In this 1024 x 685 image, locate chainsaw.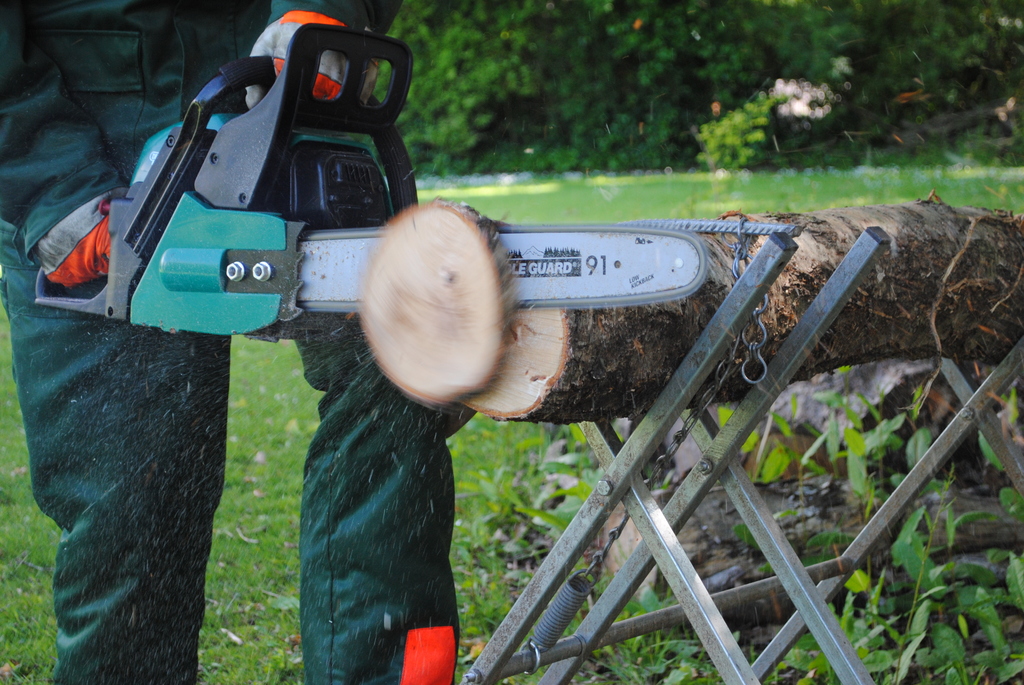
Bounding box: (31, 25, 706, 336).
